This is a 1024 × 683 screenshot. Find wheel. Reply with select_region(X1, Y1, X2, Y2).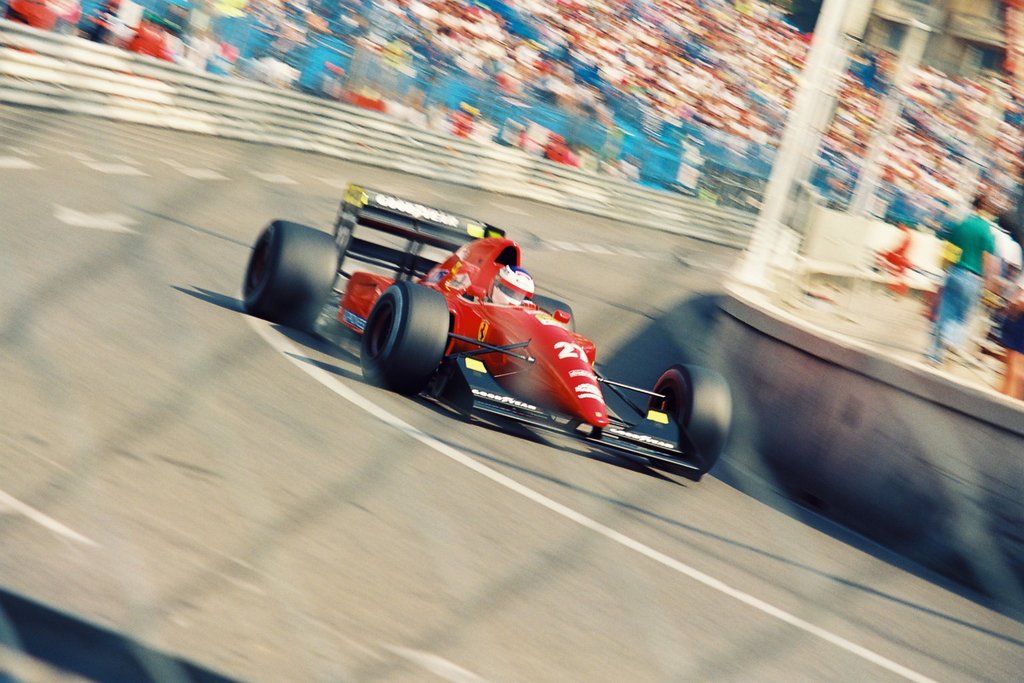
select_region(645, 366, 735, 480).
